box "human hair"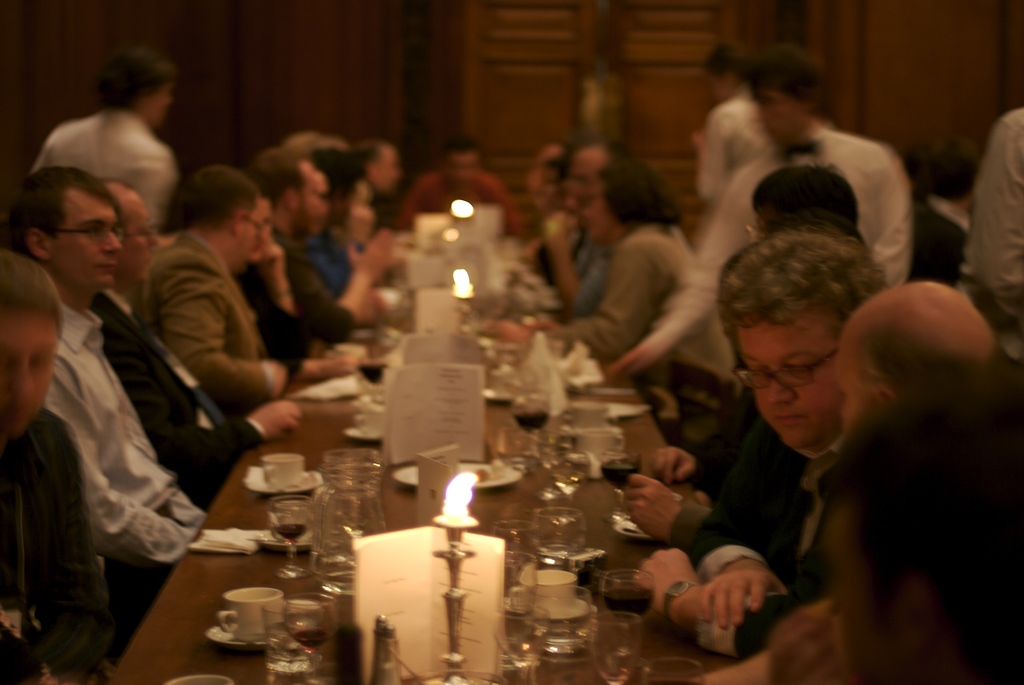
Rect(746, 44, 829, 103)
